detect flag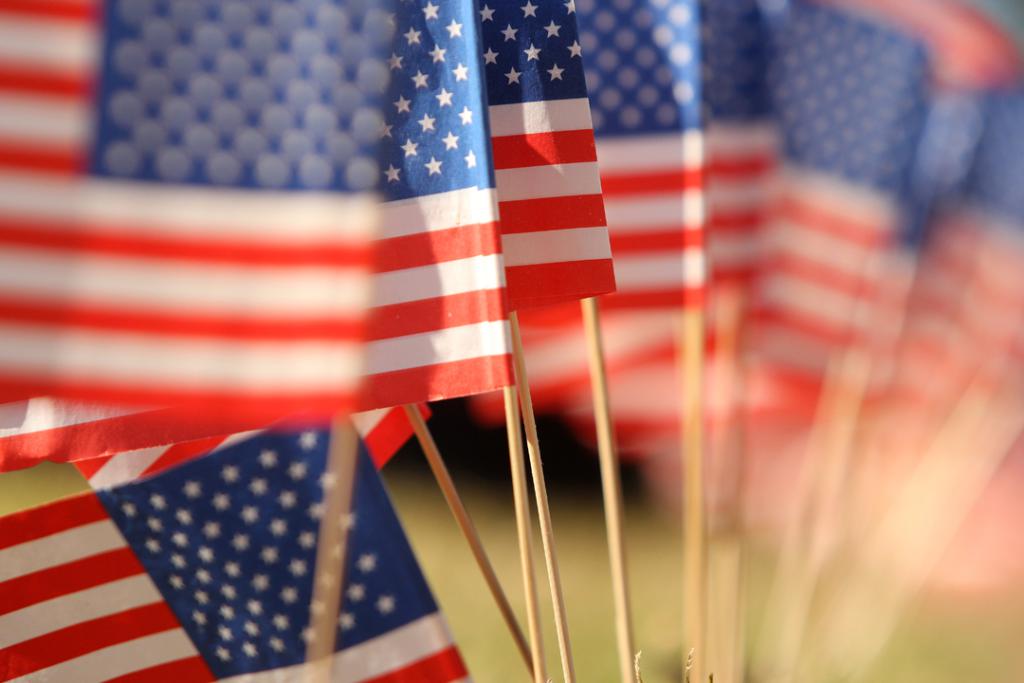
locate(0, 411, 478, 682)
